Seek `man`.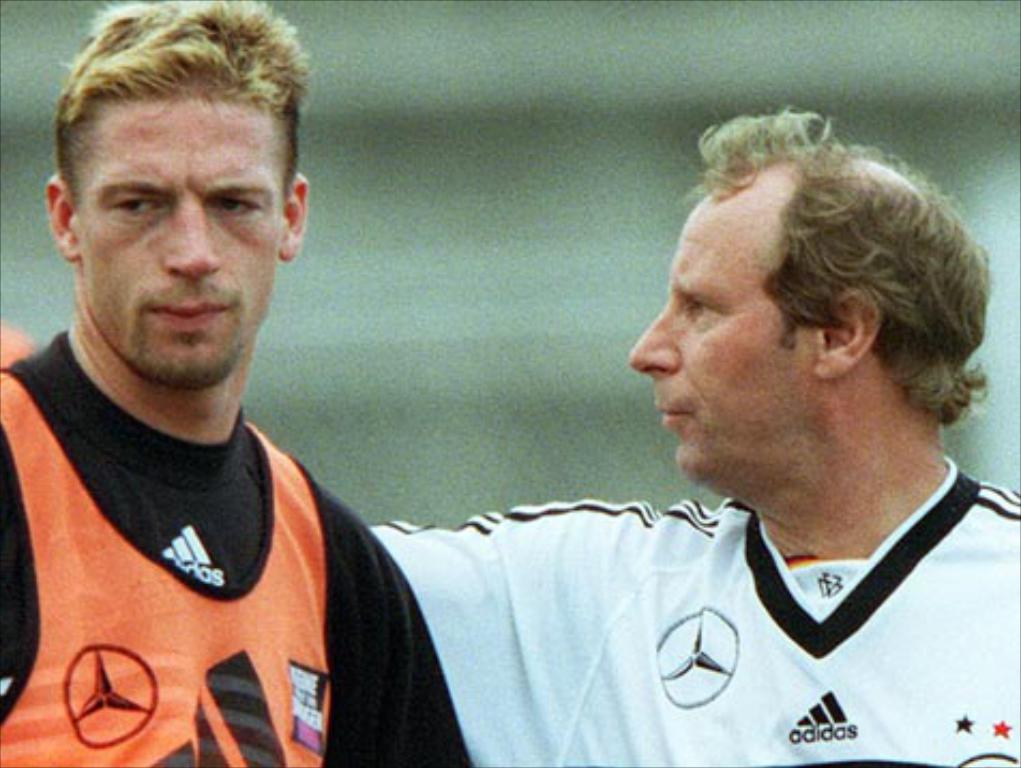
box=[0, 0, 465, 766].
